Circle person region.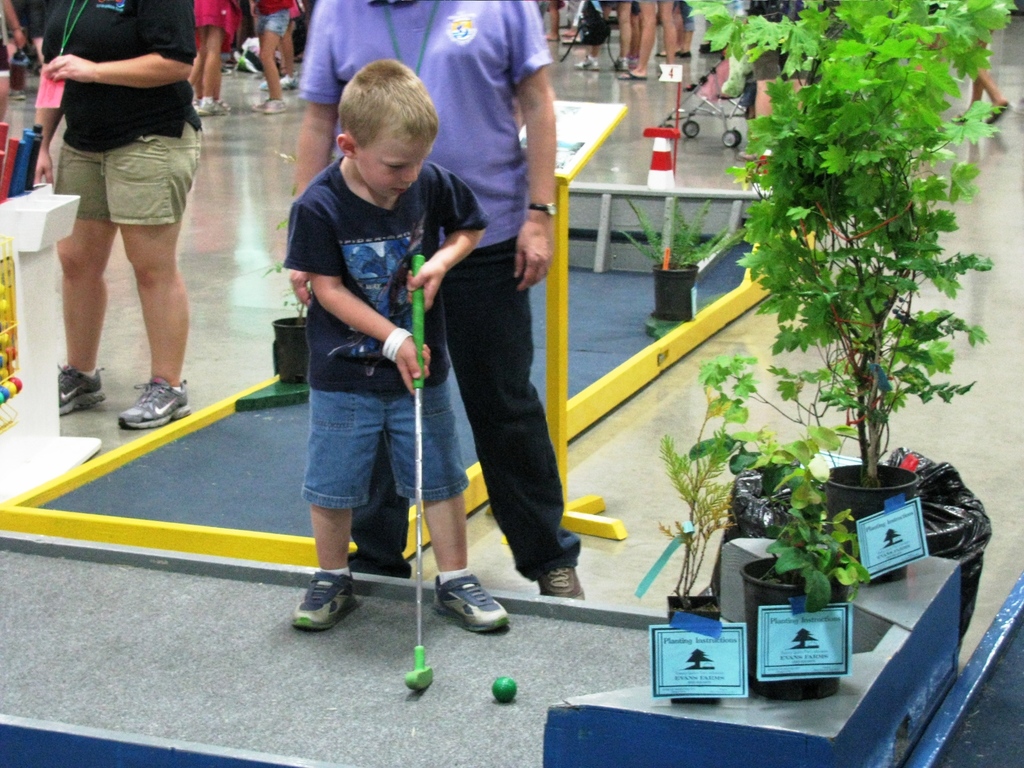
Region: (x1=948, y1=0, x2=1021, y2=134).
